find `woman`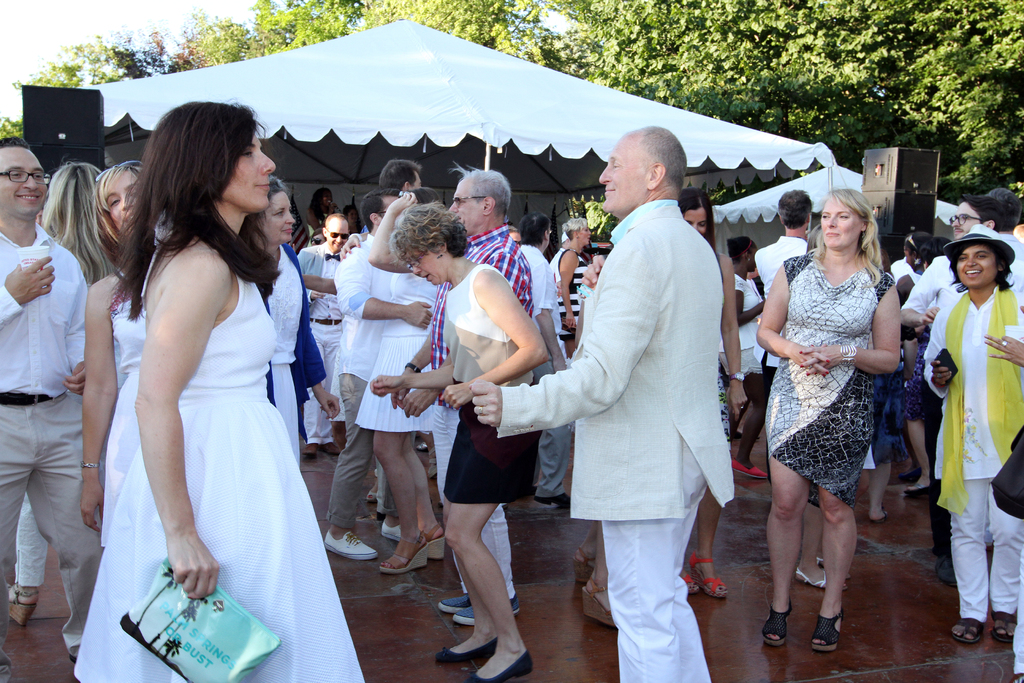
916, 224, 1023, 649
